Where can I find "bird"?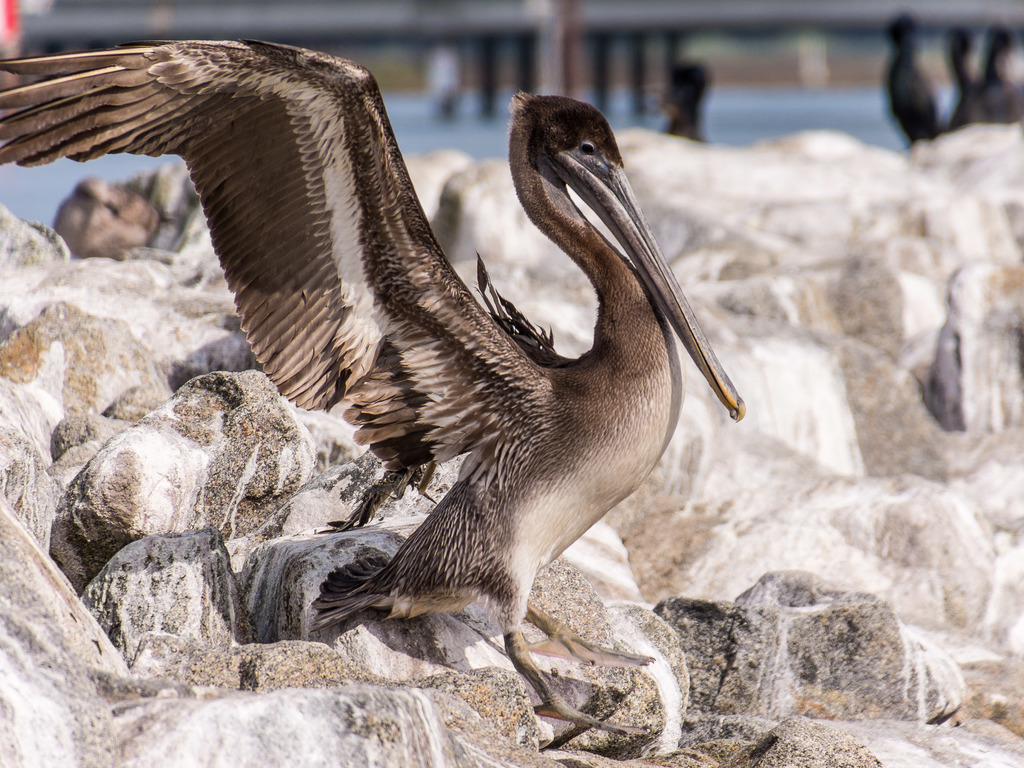
You can find it at BBox(972, 19, 1023, 126).
